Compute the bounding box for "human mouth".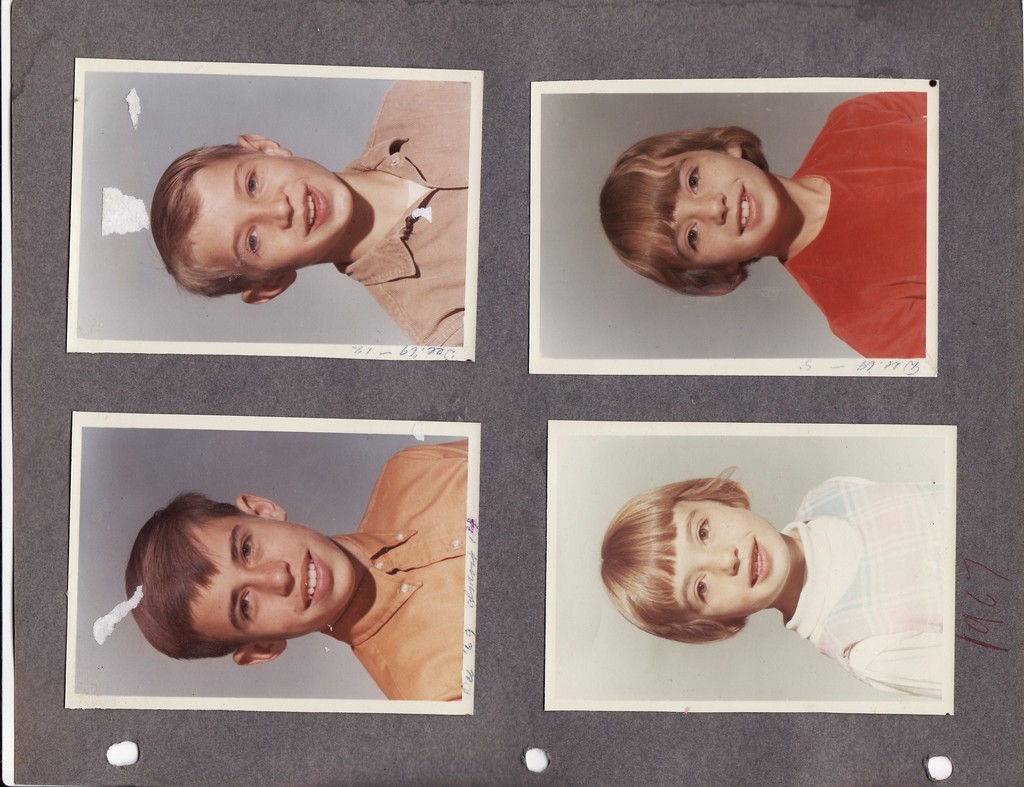
l=747, t=535, r=770, b=584.
